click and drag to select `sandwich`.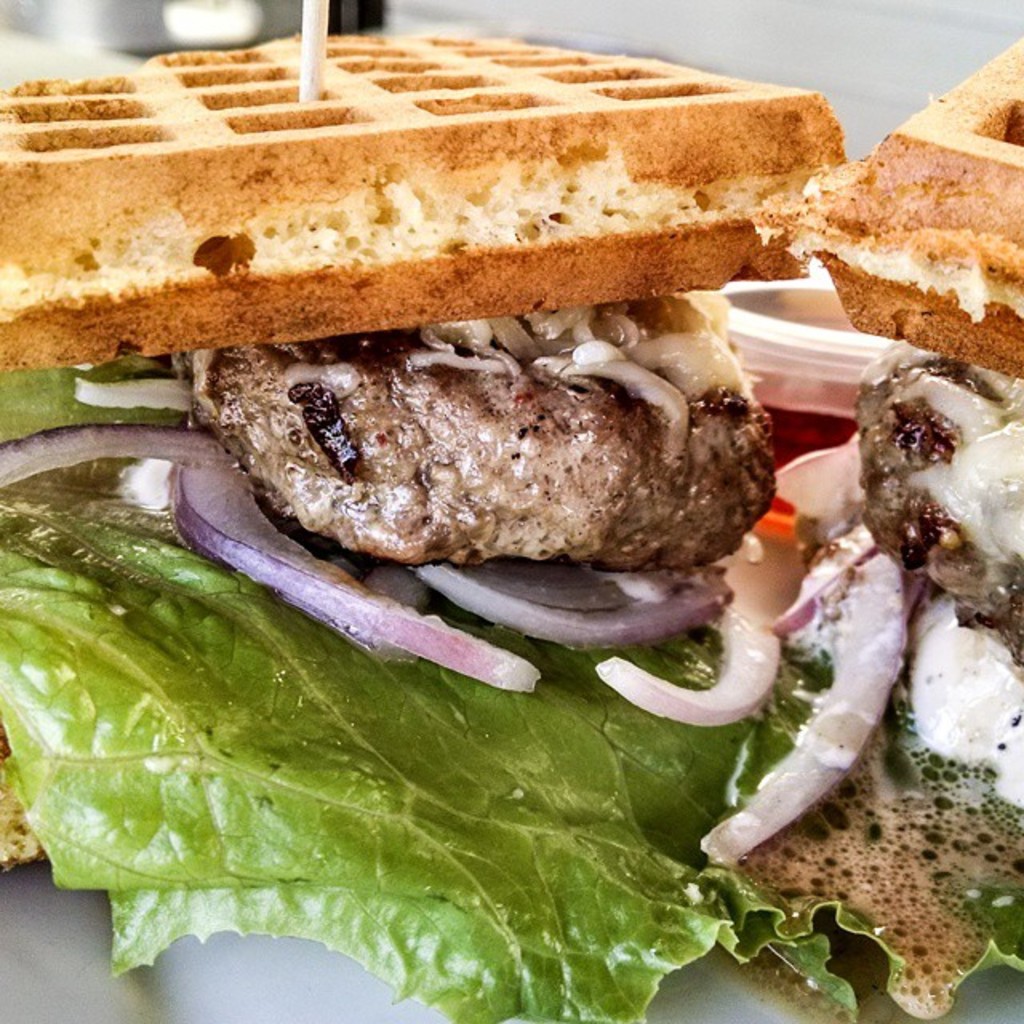
Selection: bbox=(0, 22, 861, 1014).
